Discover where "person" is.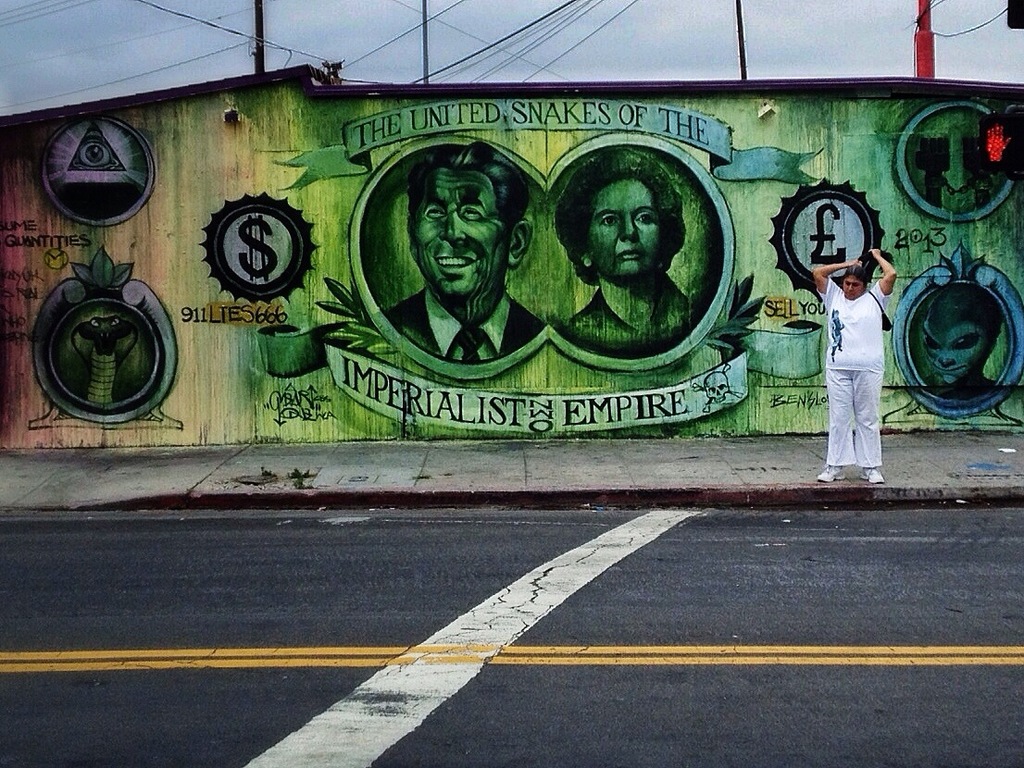
Discovered at (left=930, top=285, right=993, bottom=405).
